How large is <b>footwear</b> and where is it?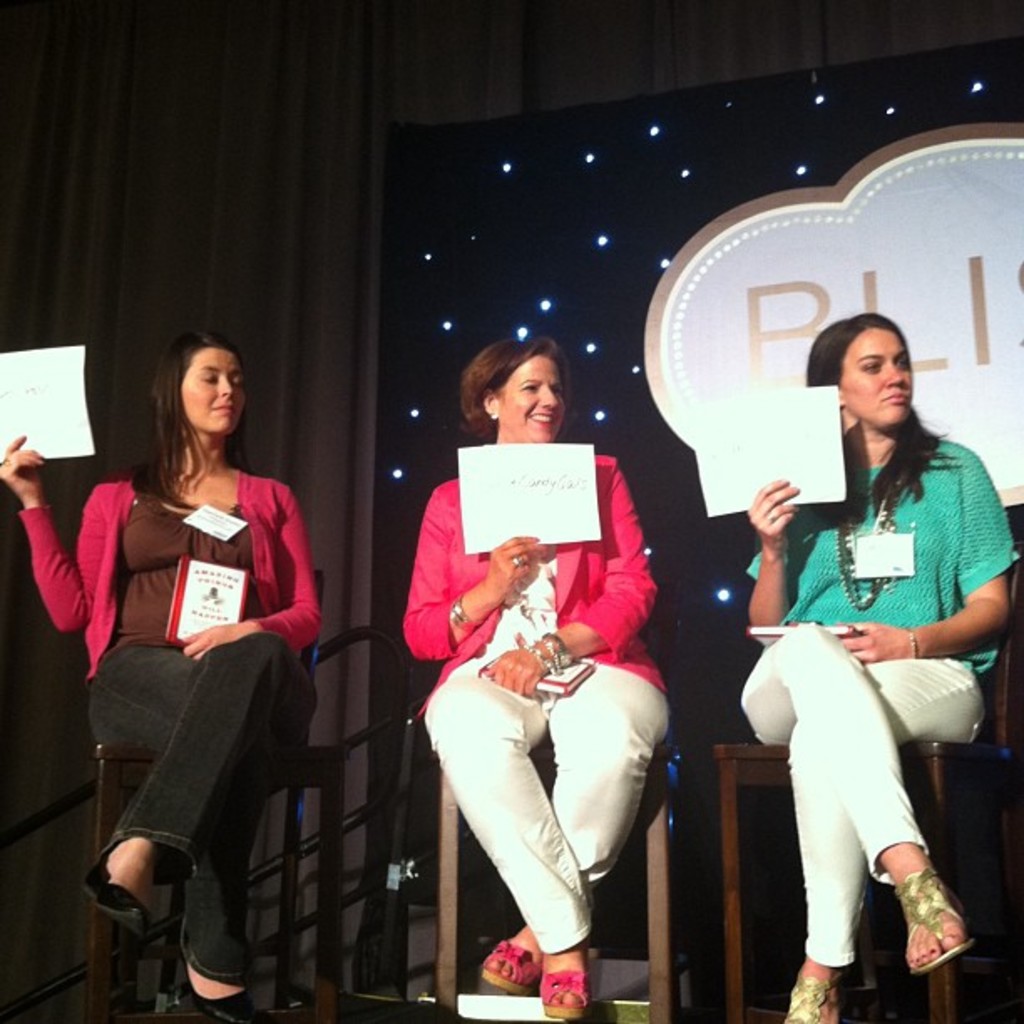
Bounding box: (781, 967, 852, 1022).
